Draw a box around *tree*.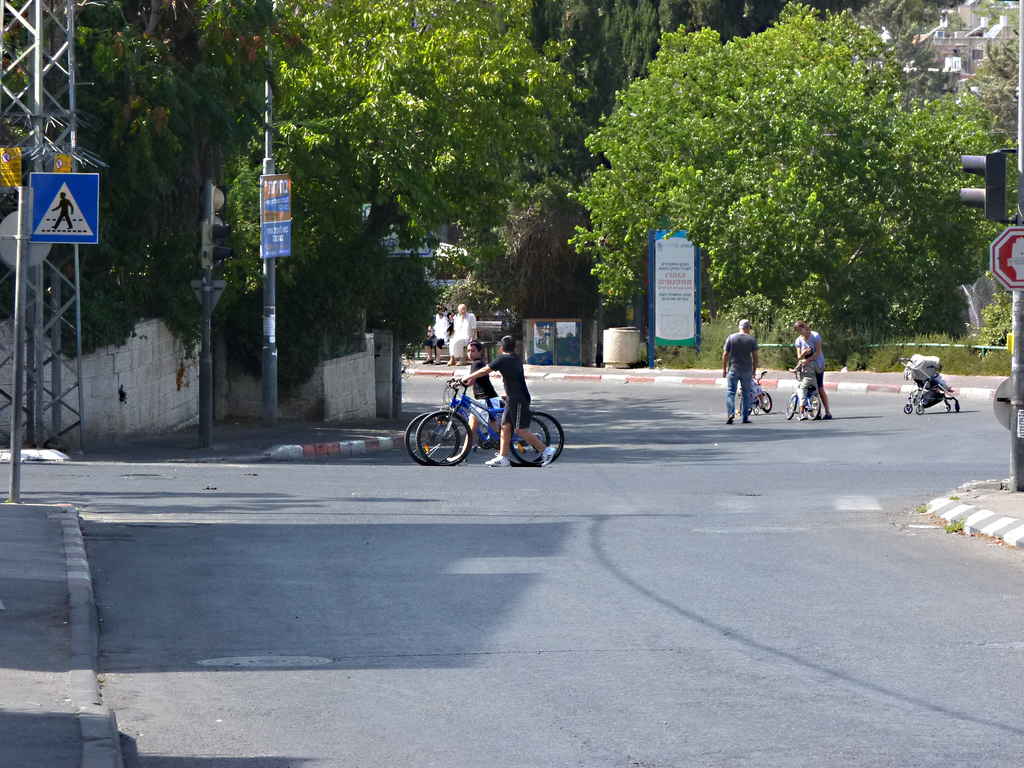
x1=456 y1=0 x2=800 y2=367.
